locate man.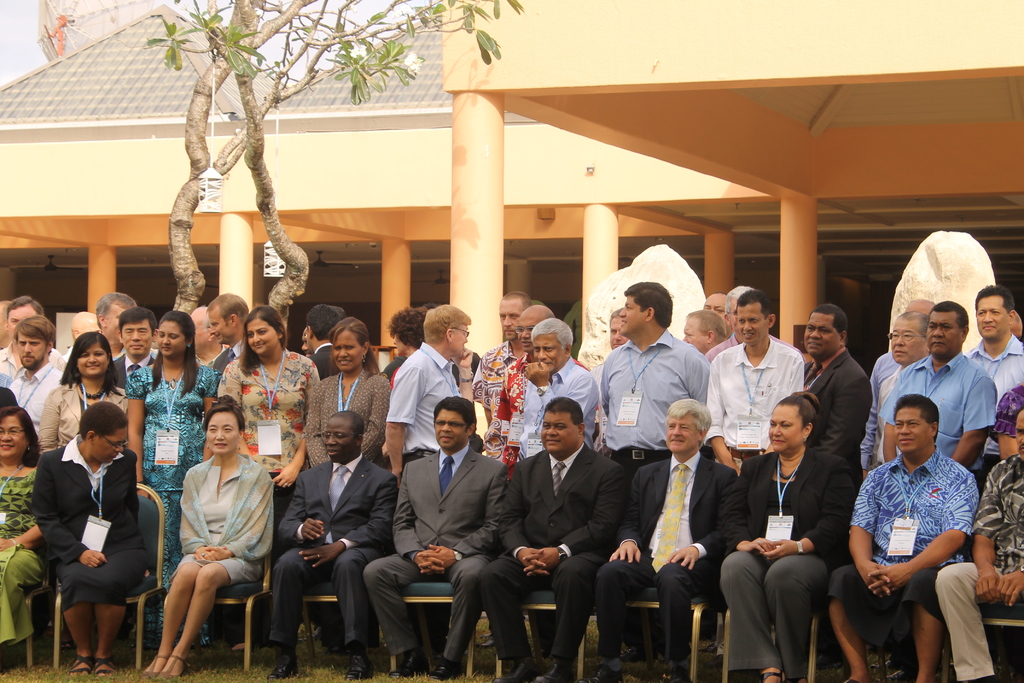
Bounding box: crop(858, 306, 925, 472).
